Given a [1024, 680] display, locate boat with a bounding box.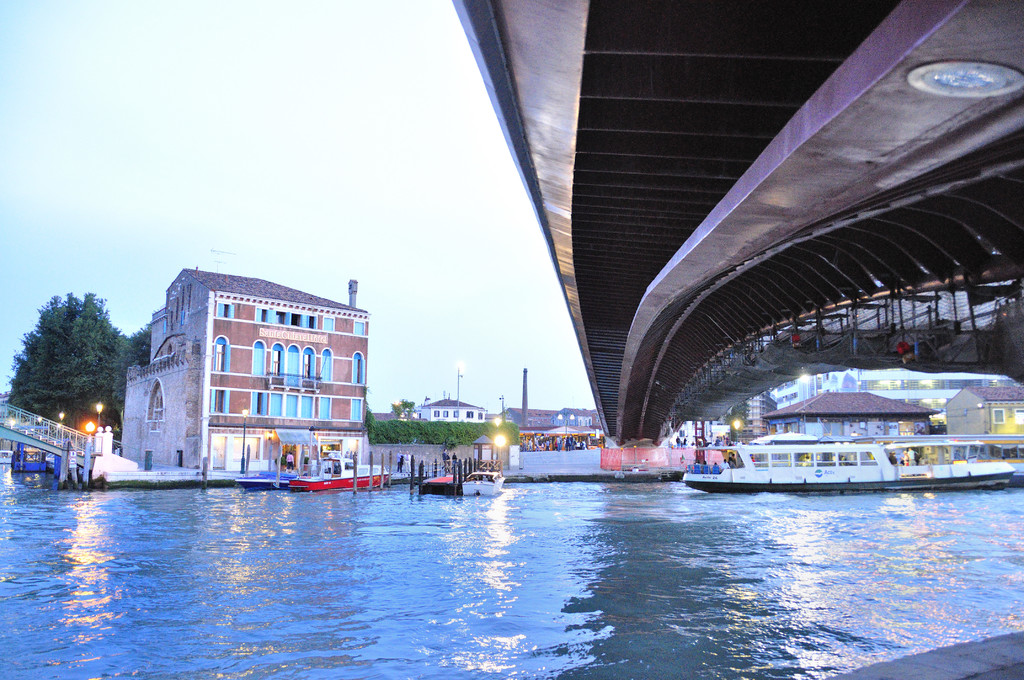
Located: 287,453,392,498.
